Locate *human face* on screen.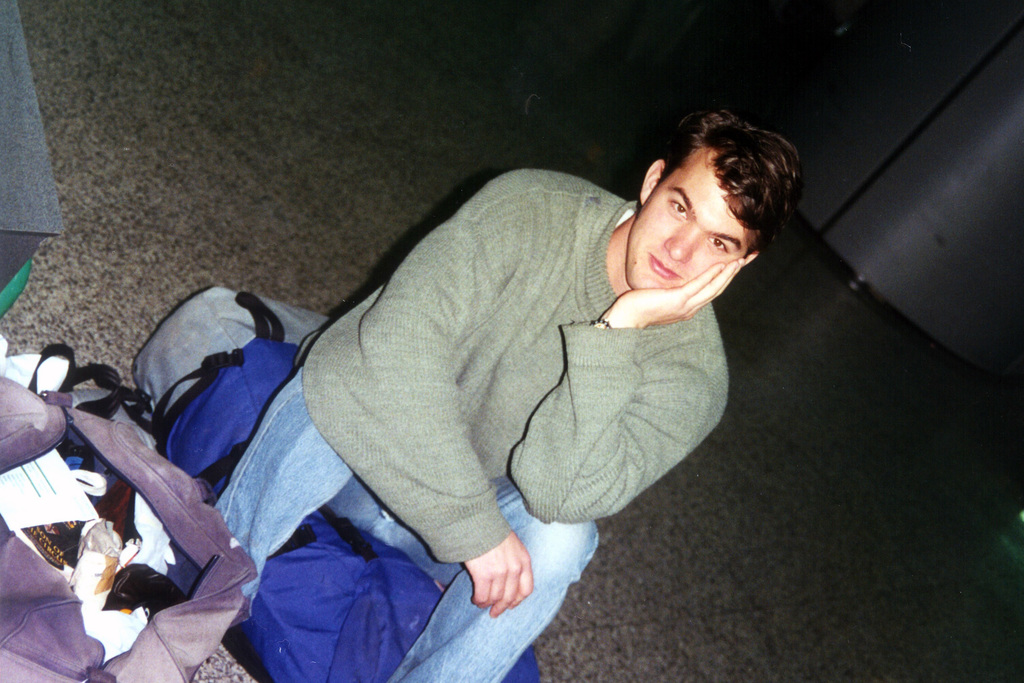
On screen at BBox(622, 143, 762, 288).
